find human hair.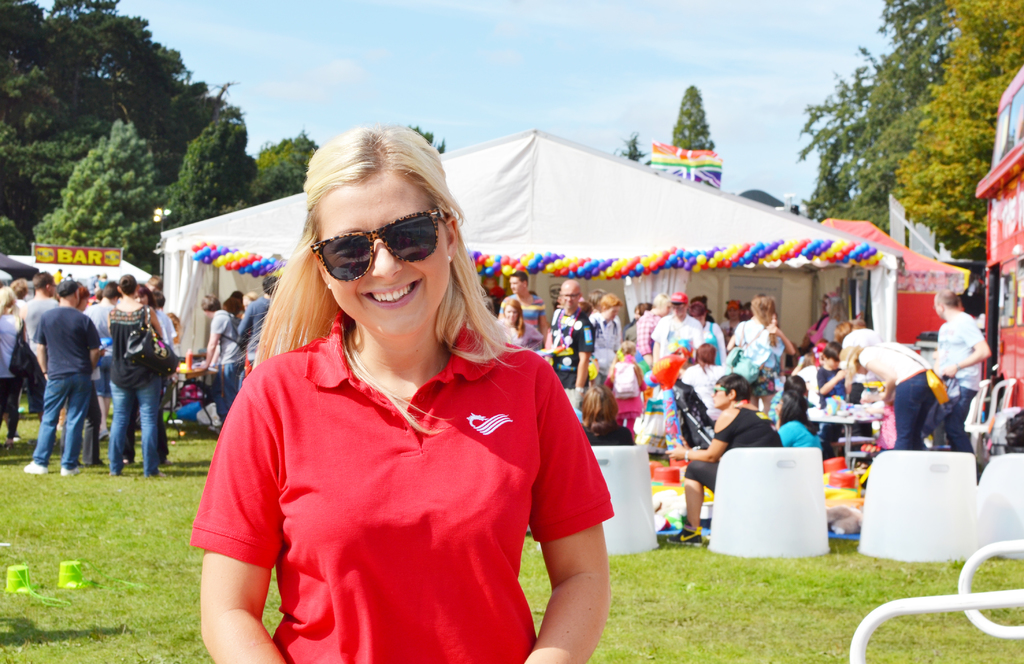
rect(598, 293, 626, 309).
